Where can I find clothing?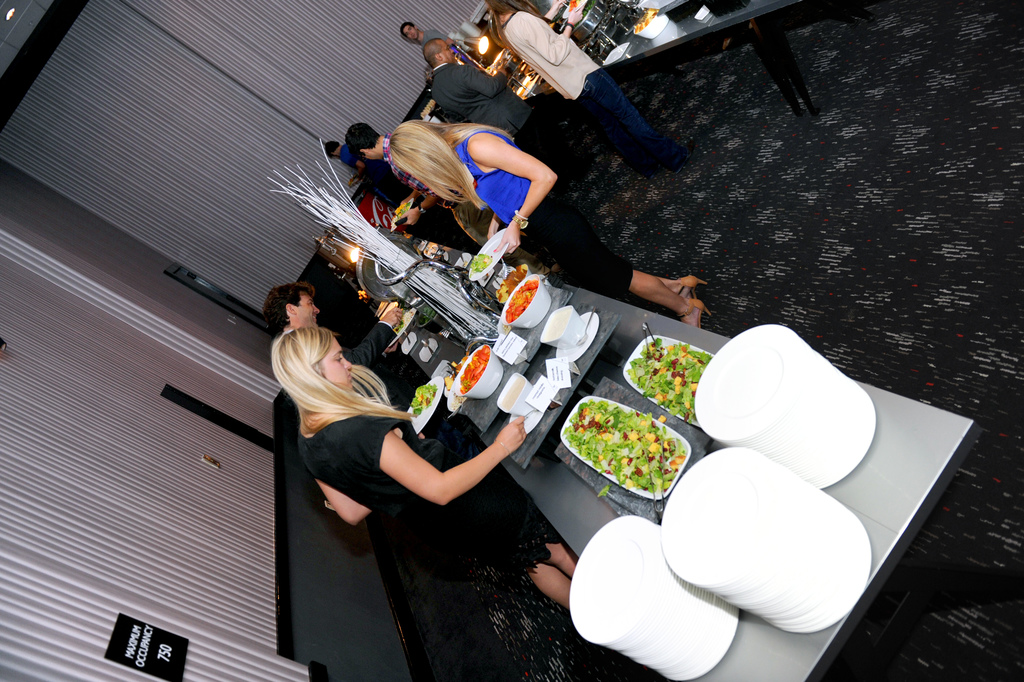
You can find it at left=307, top=428, right=559, bottom=629.
